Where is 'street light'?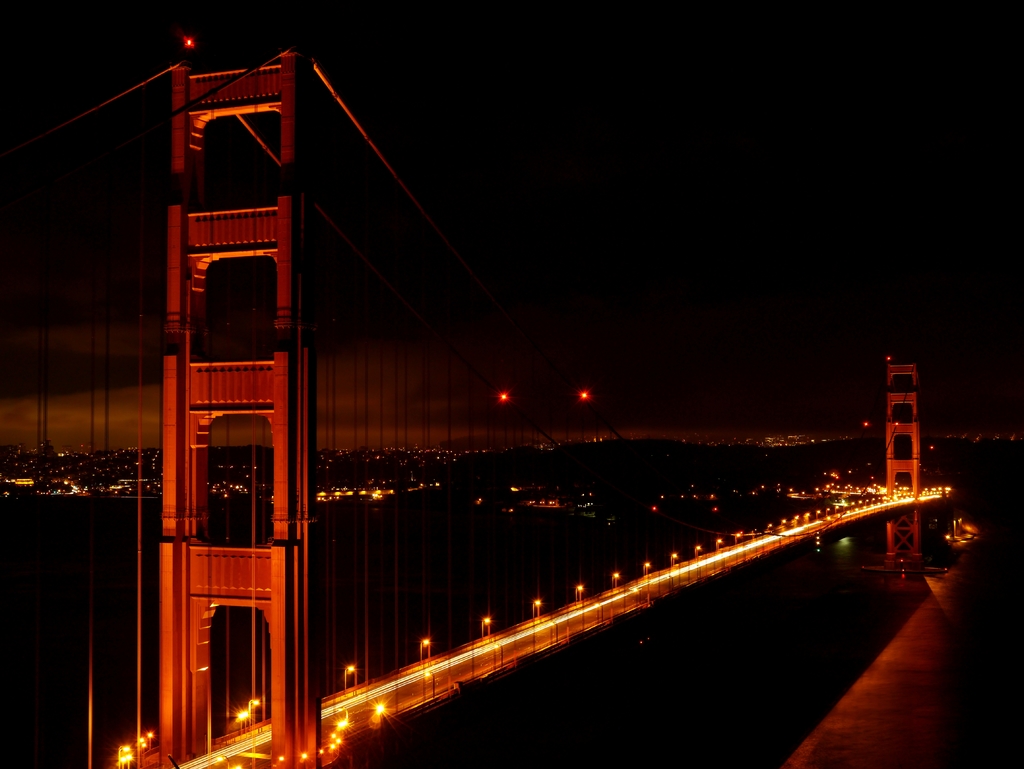
pyautogui.locateOnScreen(851, 499, 857, 508).
